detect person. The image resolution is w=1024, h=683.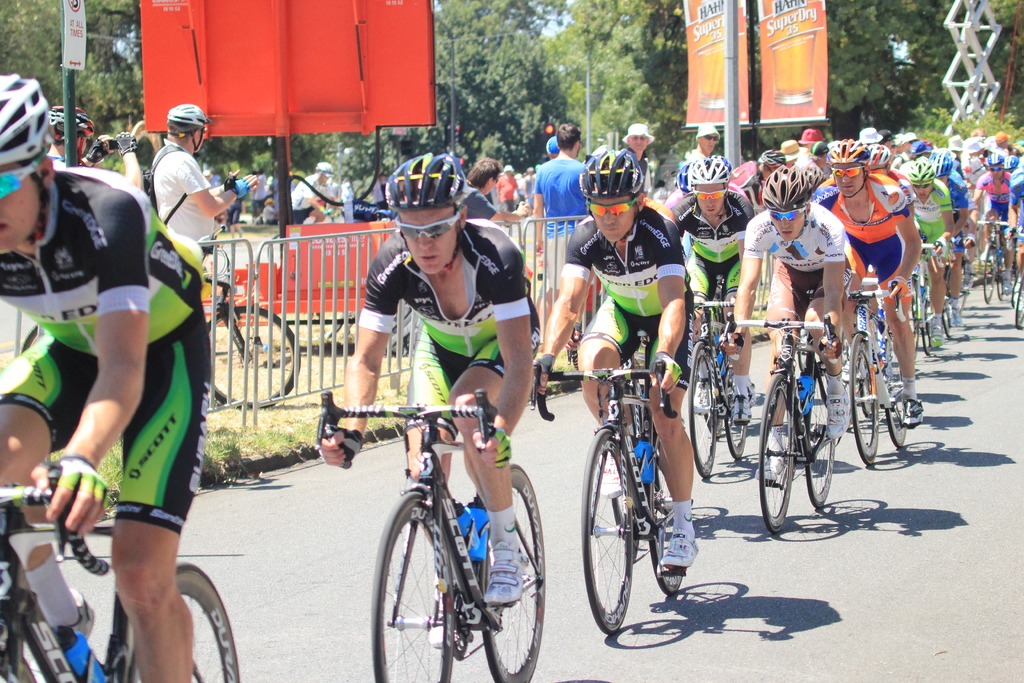
{"x1": 152, "y1": 102, "x2": 252, "y2": 256}.
